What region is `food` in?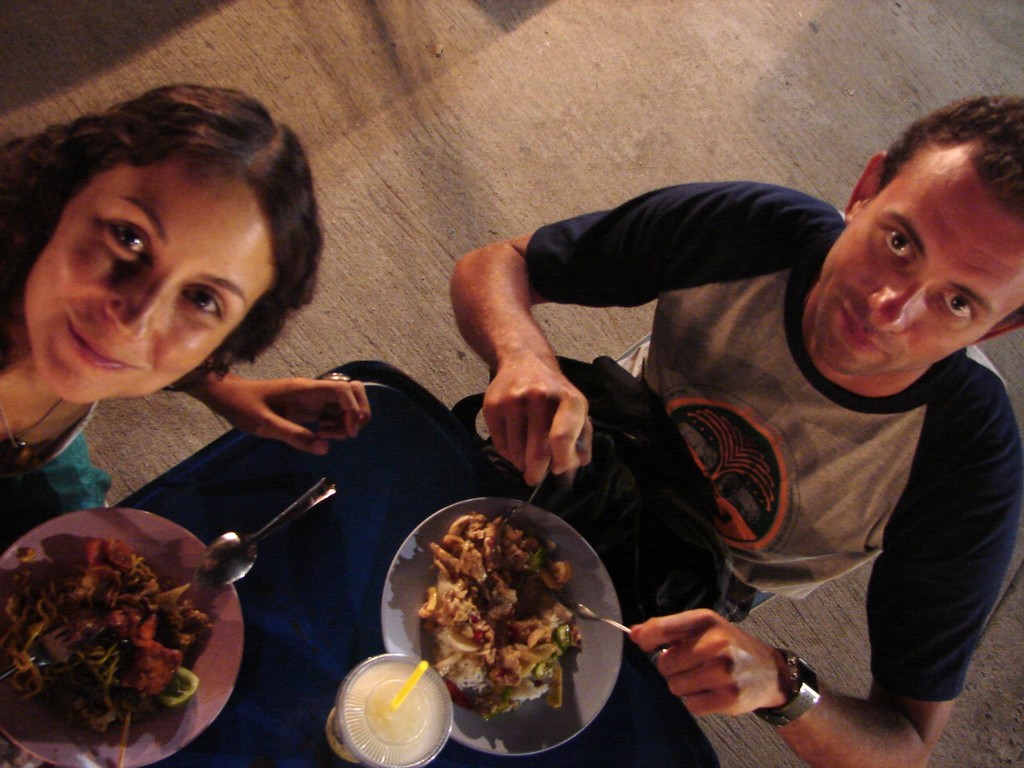
pyautogui.locateOnScreen(0, 500, 225, 765).
